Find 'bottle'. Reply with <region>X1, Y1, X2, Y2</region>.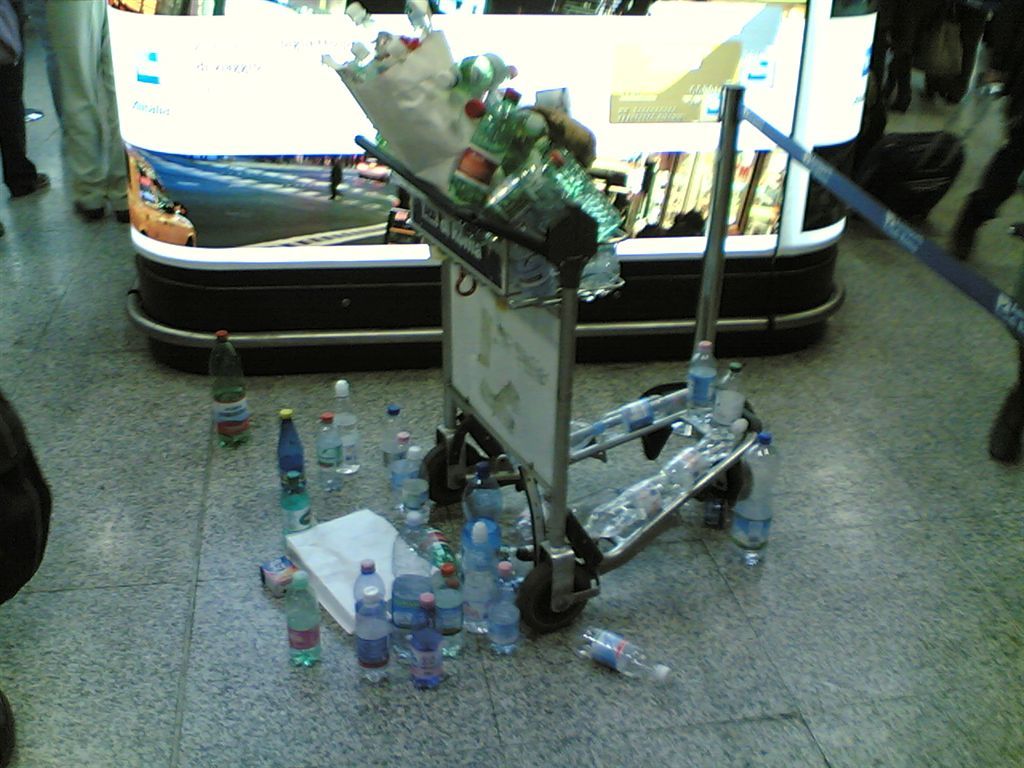
<region>575, 628, 674, 685</region>.
